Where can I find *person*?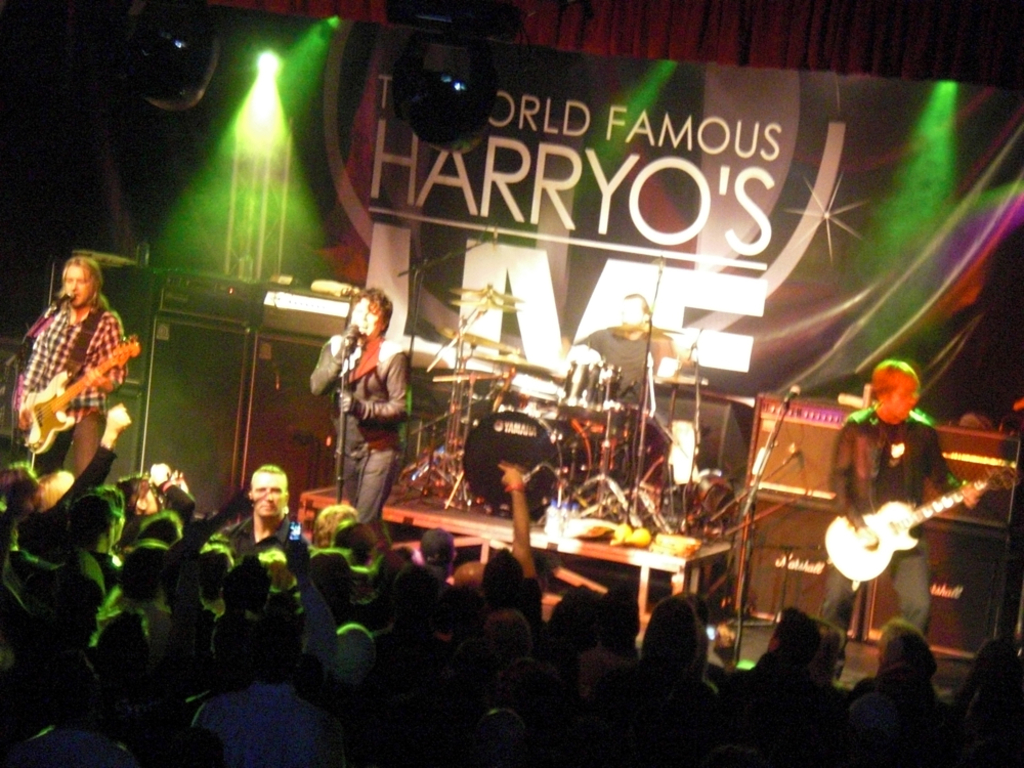
You can find it at (11,251,132,472).
